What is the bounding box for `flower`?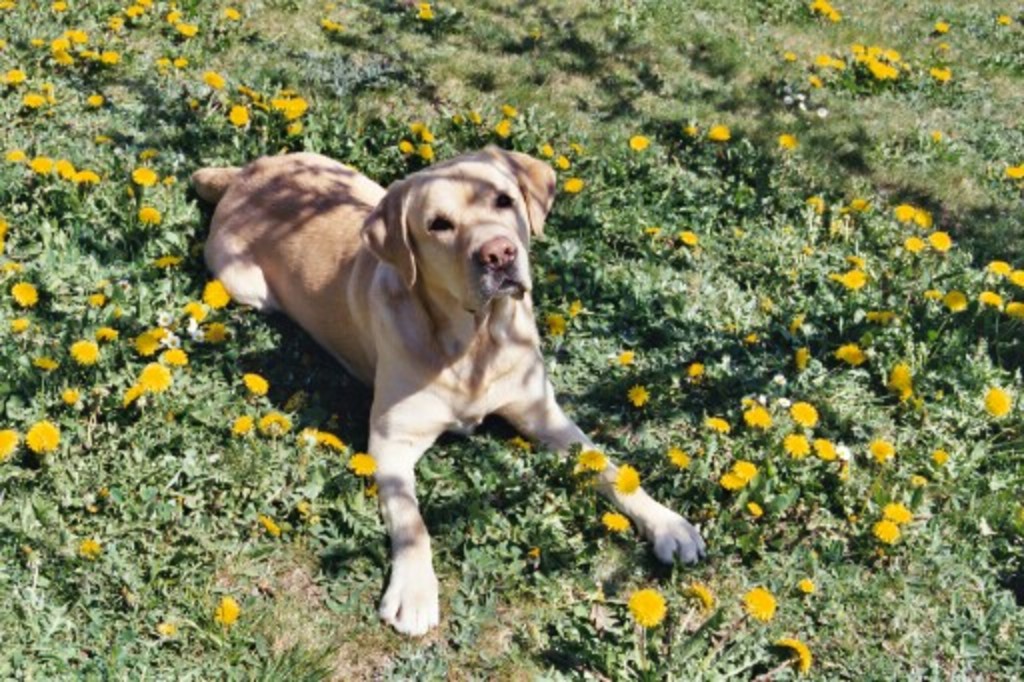
[774, 638, 812, 678].
